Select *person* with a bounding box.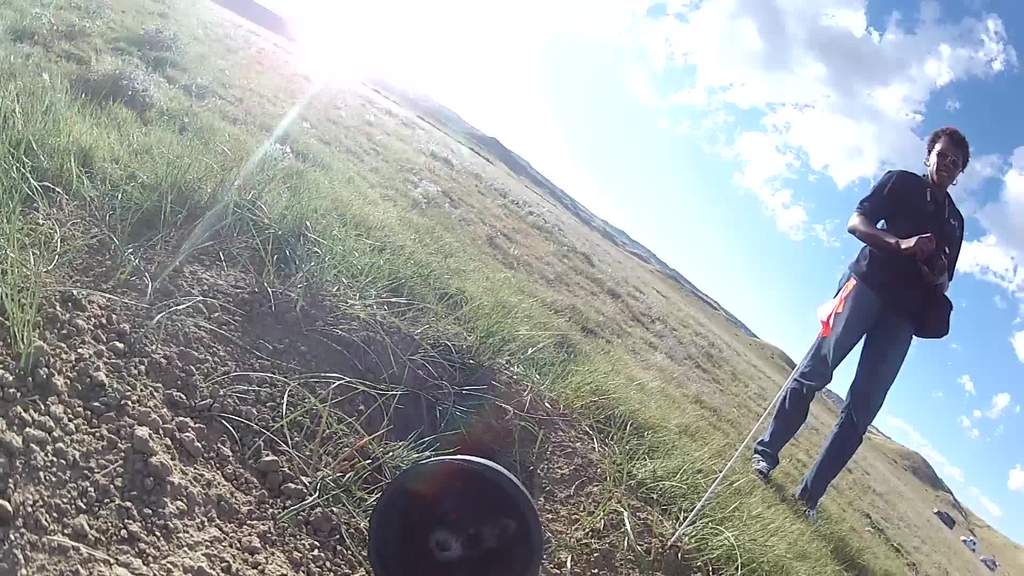
{"x1": 769, "y1": 155, "x2": 959, "y2": 507}.
